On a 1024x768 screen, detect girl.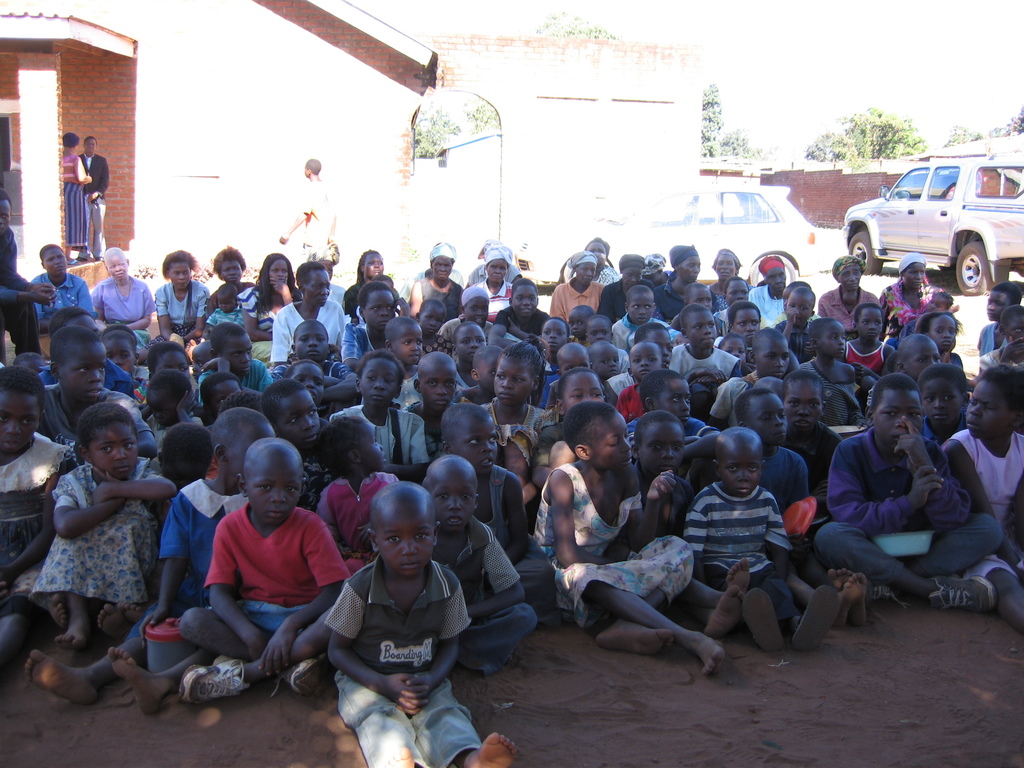
bbox(529, 401, 725, 675).
